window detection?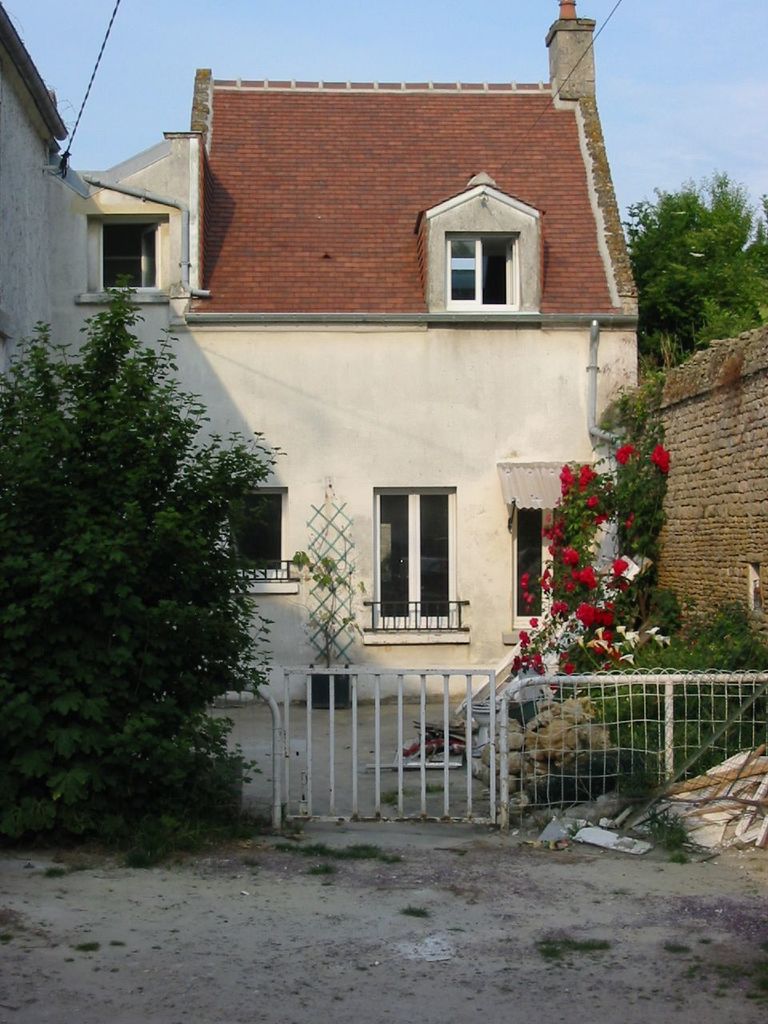
<region>445, 223, 515, 322</region>
